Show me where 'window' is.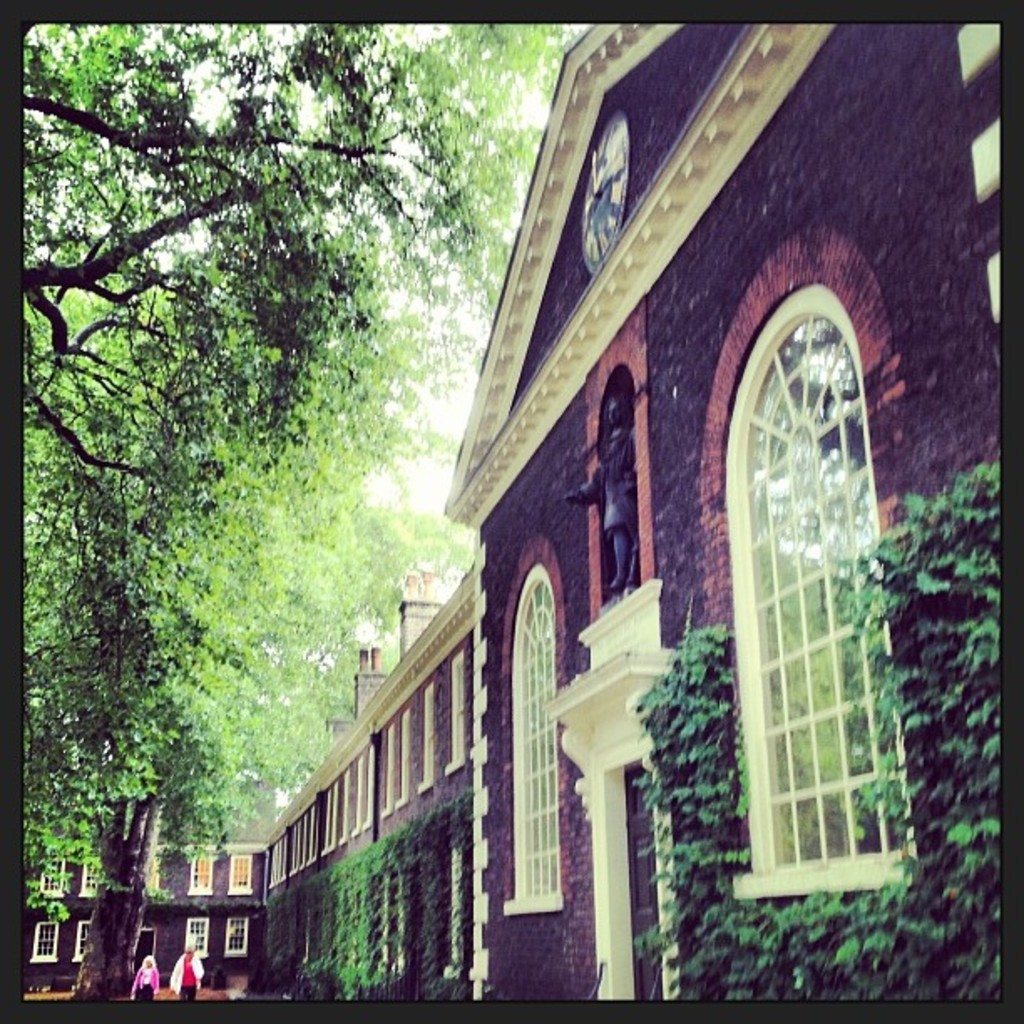
'window' is at [181, 853, 207, 895].
